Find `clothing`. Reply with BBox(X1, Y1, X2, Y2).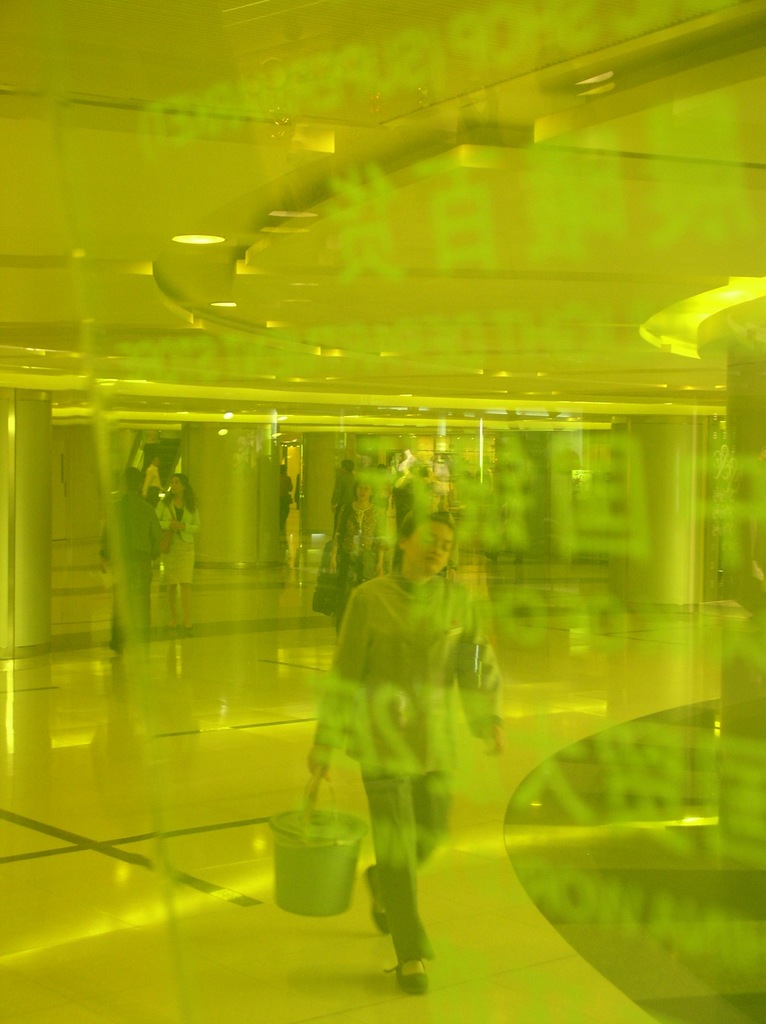
BBox(163, 493, 209, 589).
